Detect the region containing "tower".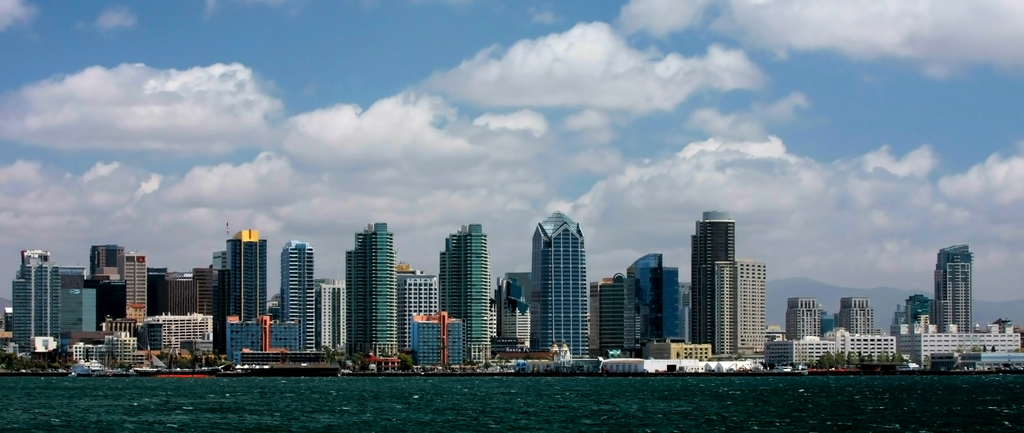
[225,238,270,352].
